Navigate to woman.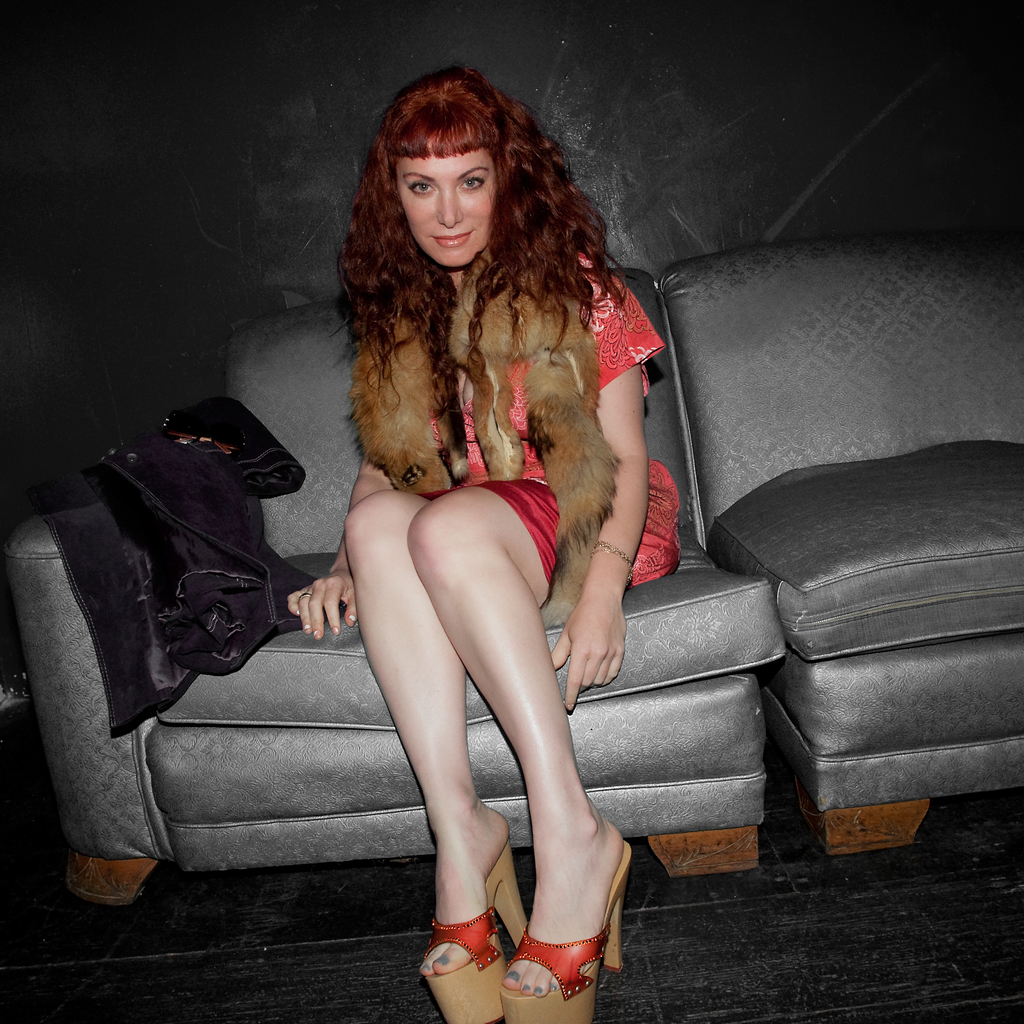
Navigation target: (x1=292, y1=68, x2=690, y2=1023).
